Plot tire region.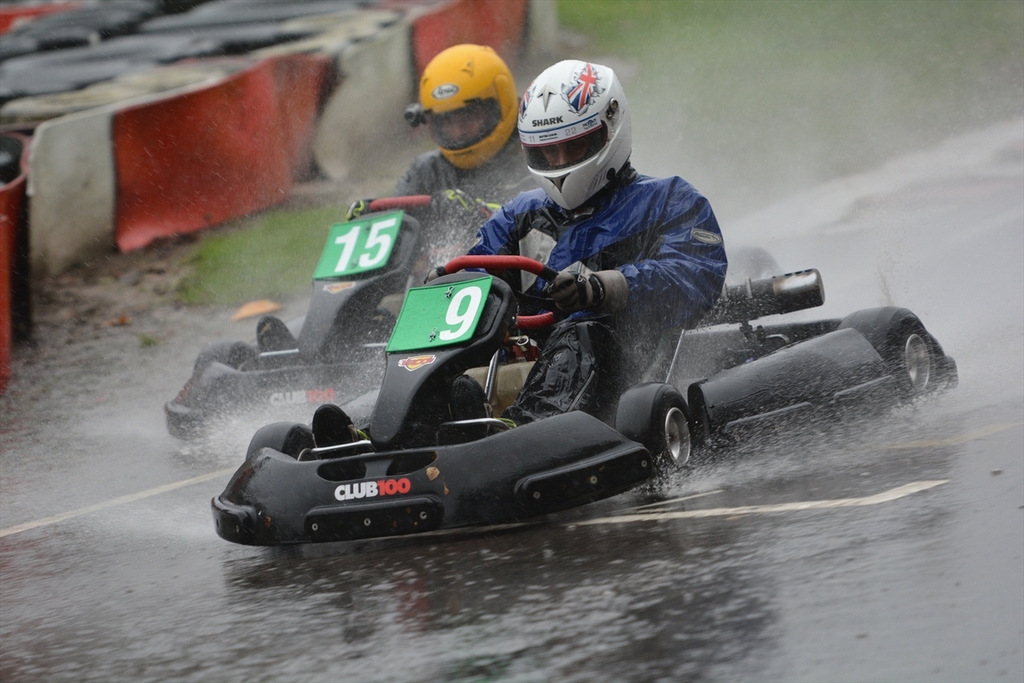
Plotted at box(716, 246, 790, 290).
